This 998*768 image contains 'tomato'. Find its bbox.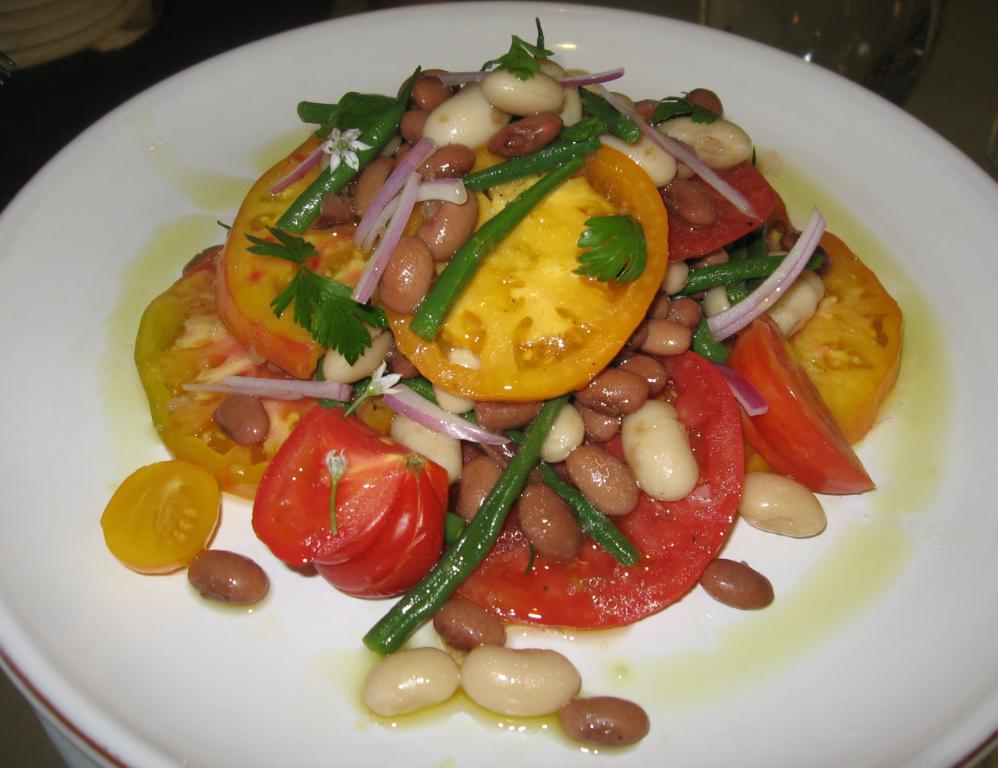
bbox=(742, 306, 879, 493).
